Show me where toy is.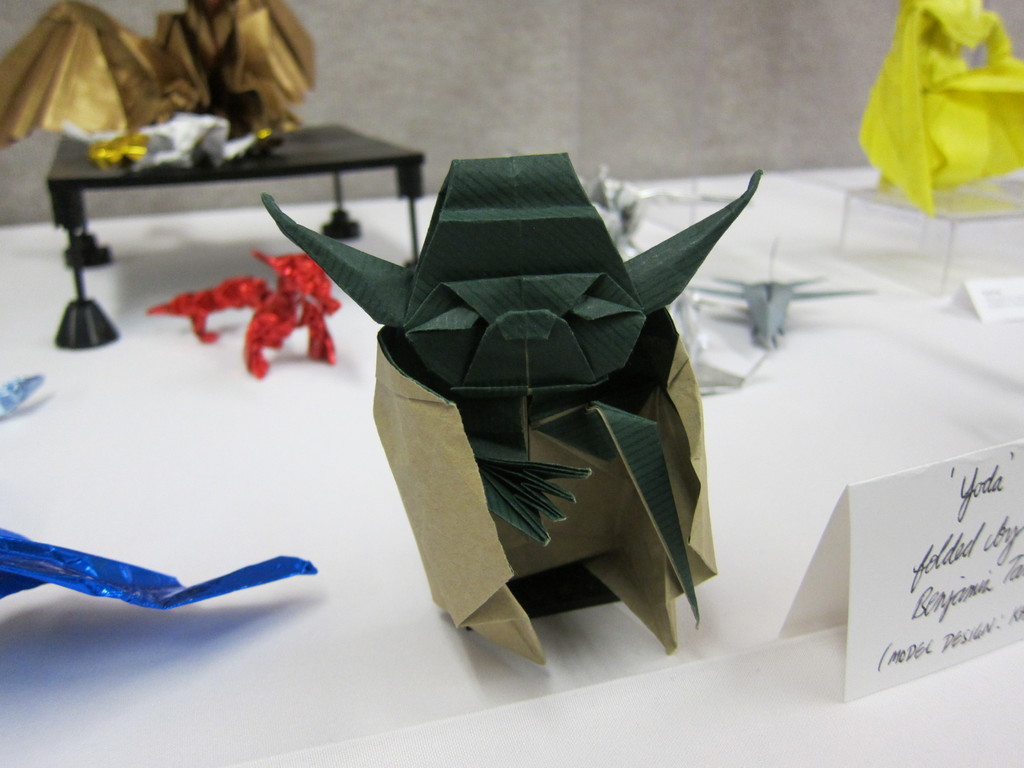
toy is at bbox=(257, 156, 869, 660).
